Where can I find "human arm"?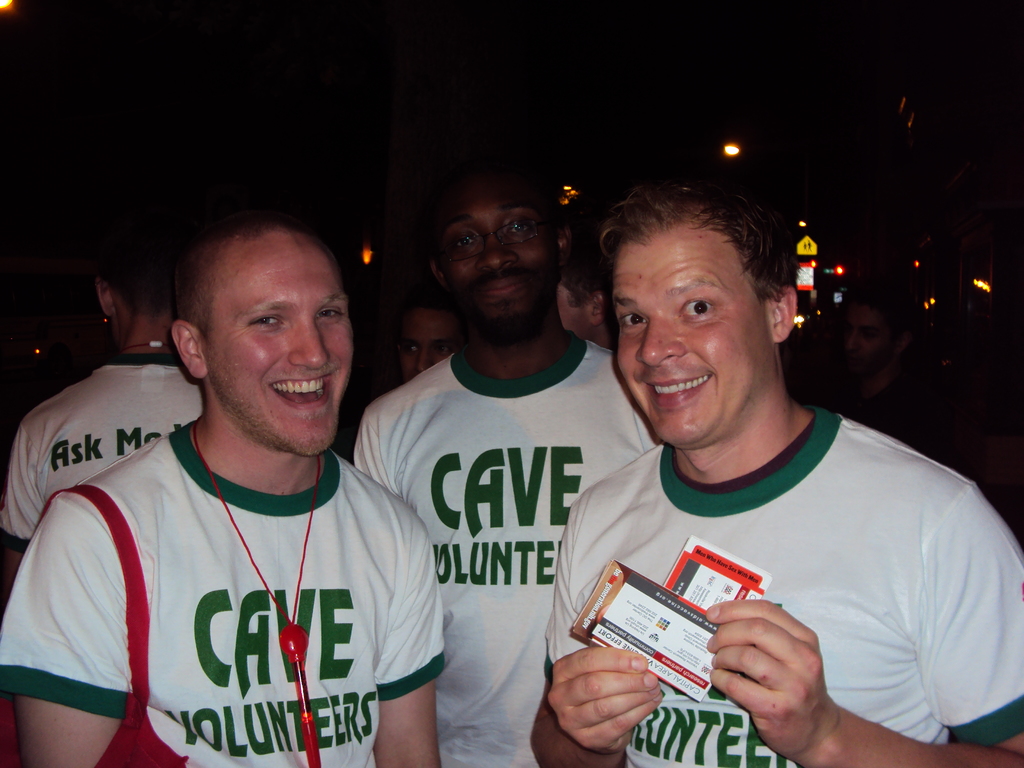
You can find it at box(0, 492, 132, 767).
